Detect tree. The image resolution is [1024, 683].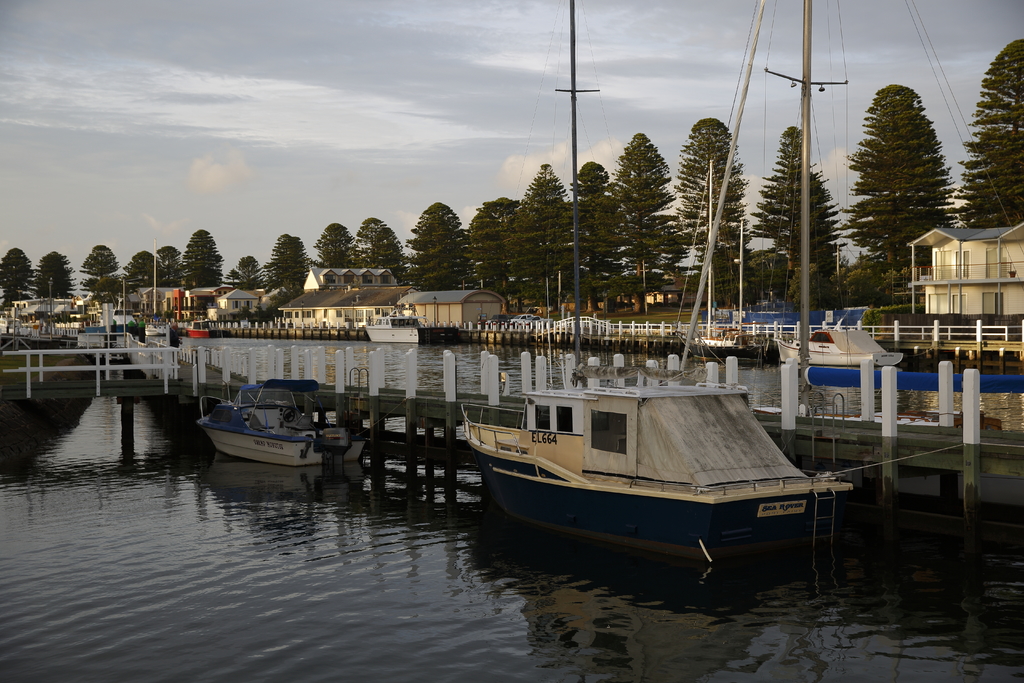
bbox=[268, 233, 310, 290].
